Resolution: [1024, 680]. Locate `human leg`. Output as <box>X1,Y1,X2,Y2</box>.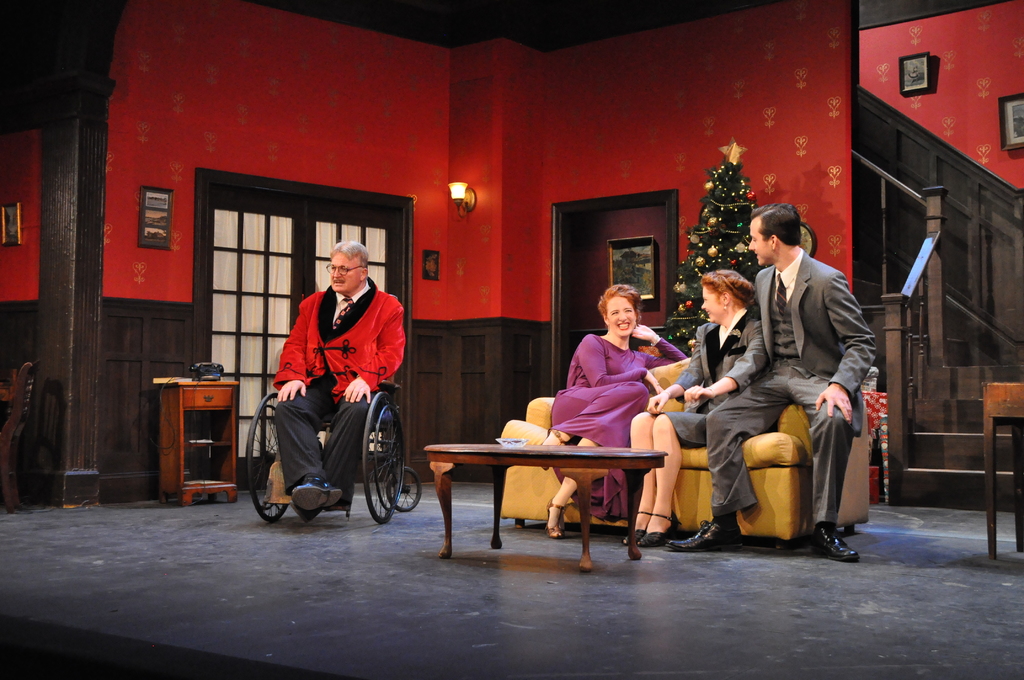
<box>541,404,646,537</box>.
